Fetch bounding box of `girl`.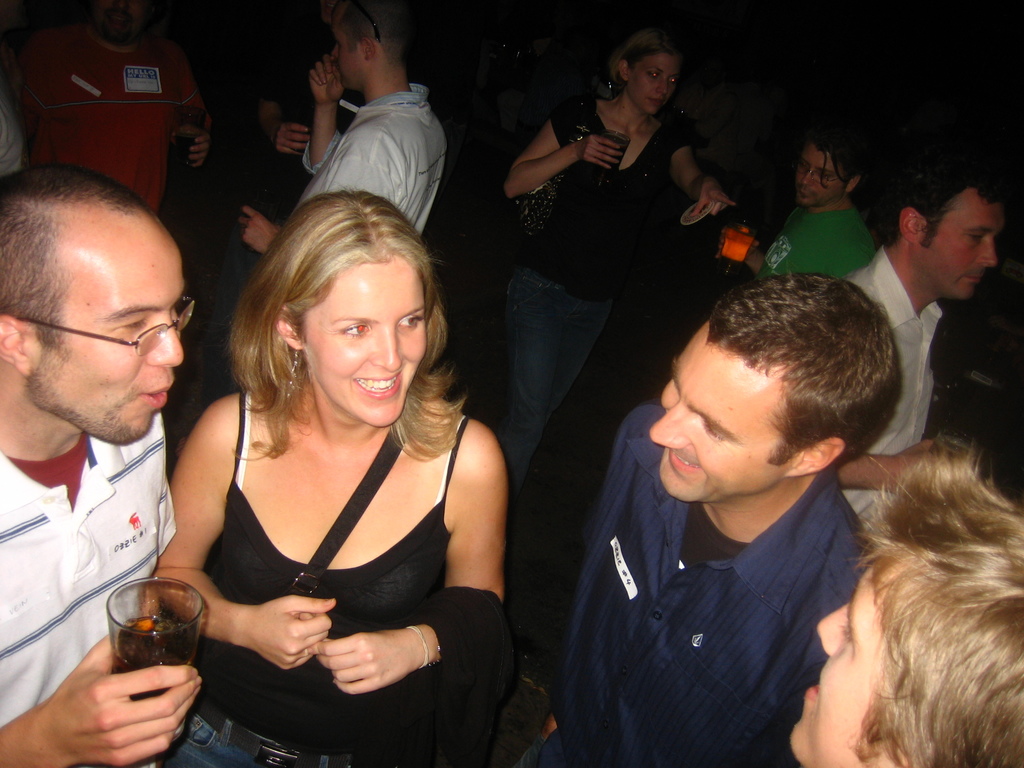
Bbox: <box>496,27,726,482</box>.
